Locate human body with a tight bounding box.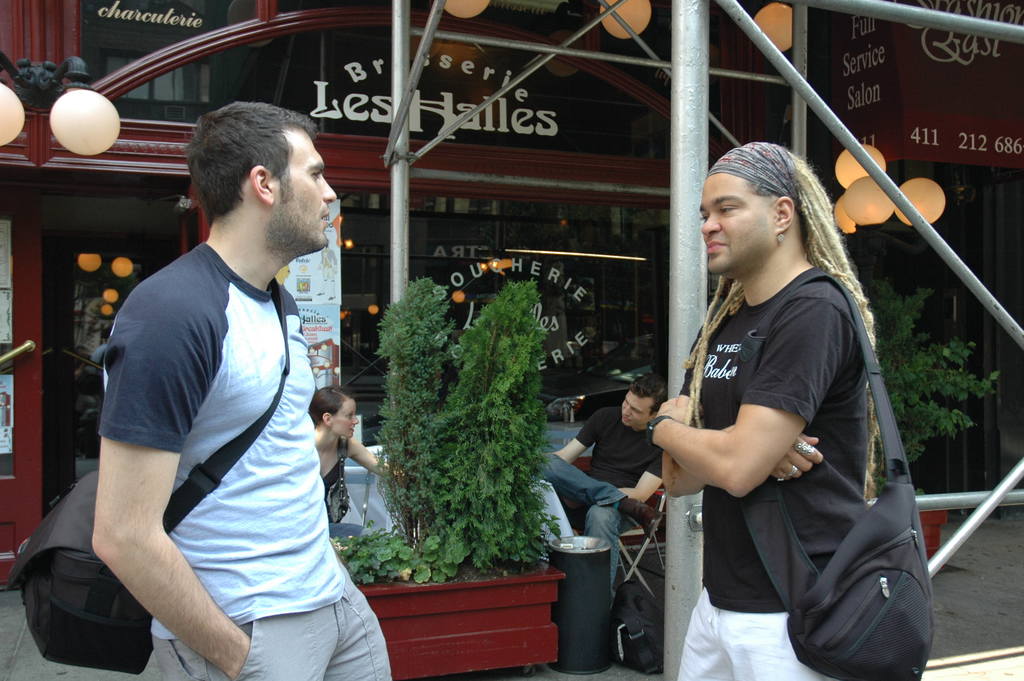
(538,407,670,589).
